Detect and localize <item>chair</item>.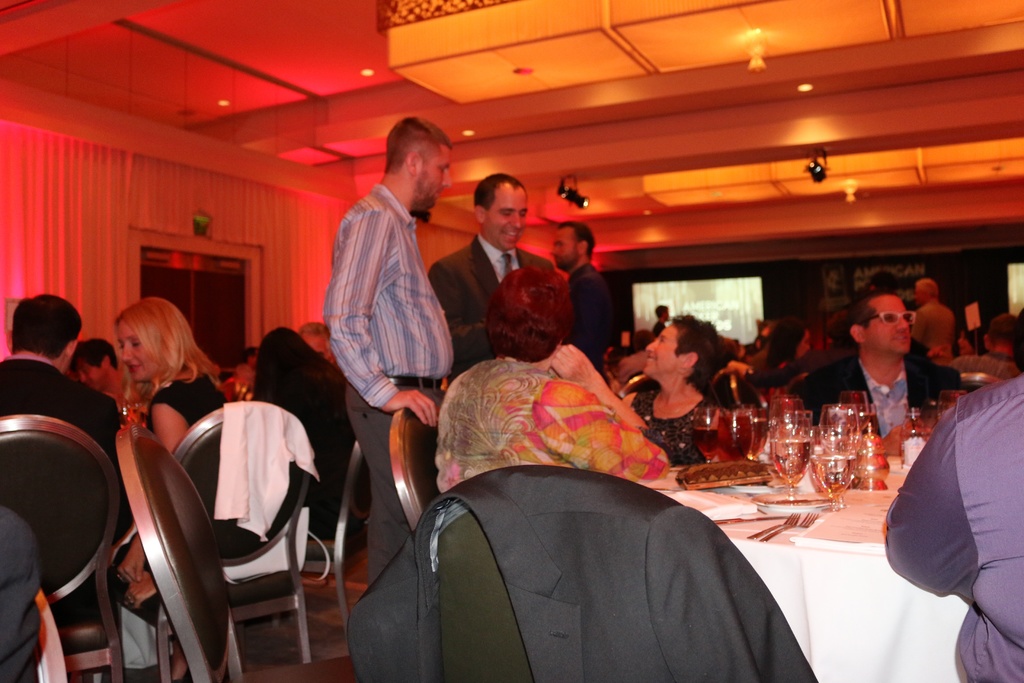
Localized at 388 395 445 541.
